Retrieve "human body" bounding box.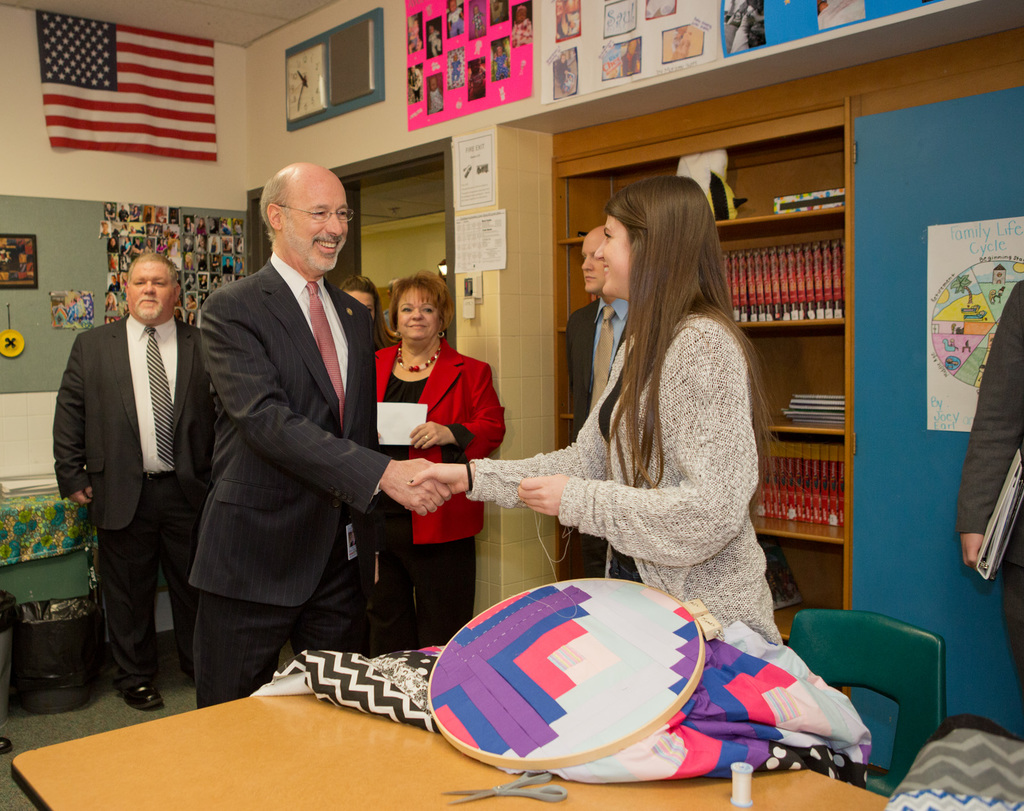
Bounding box: locate(950, 270, 1023, 689).
